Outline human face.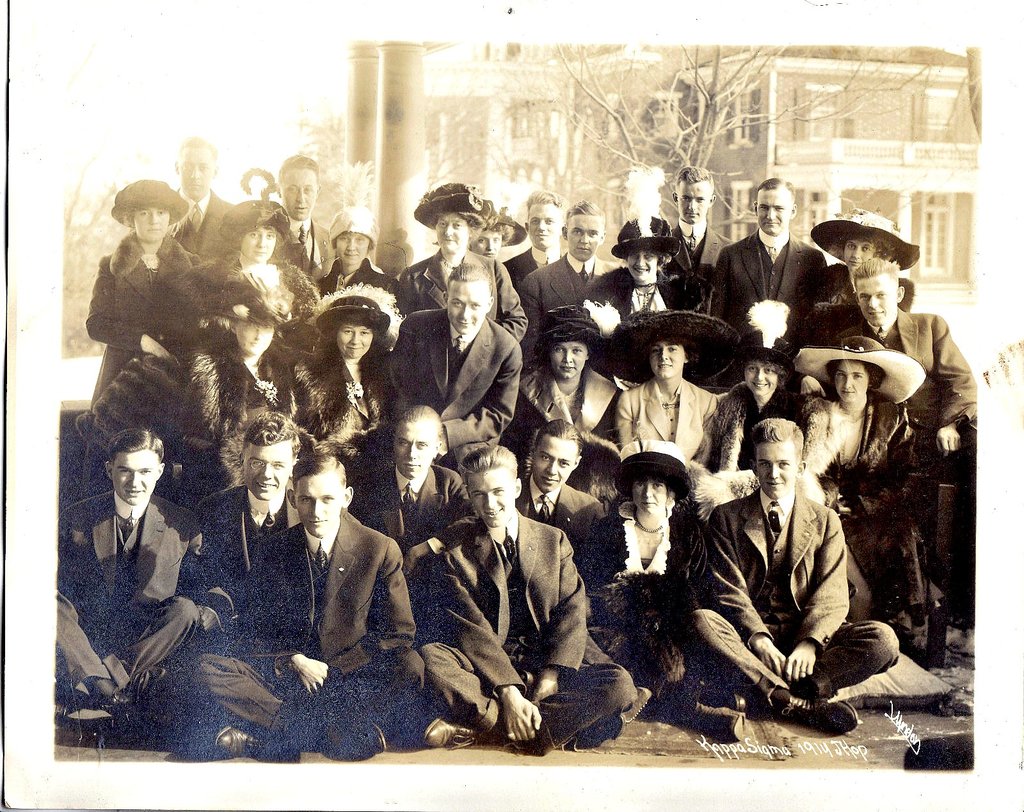
Outline: 390 420 431 479.
